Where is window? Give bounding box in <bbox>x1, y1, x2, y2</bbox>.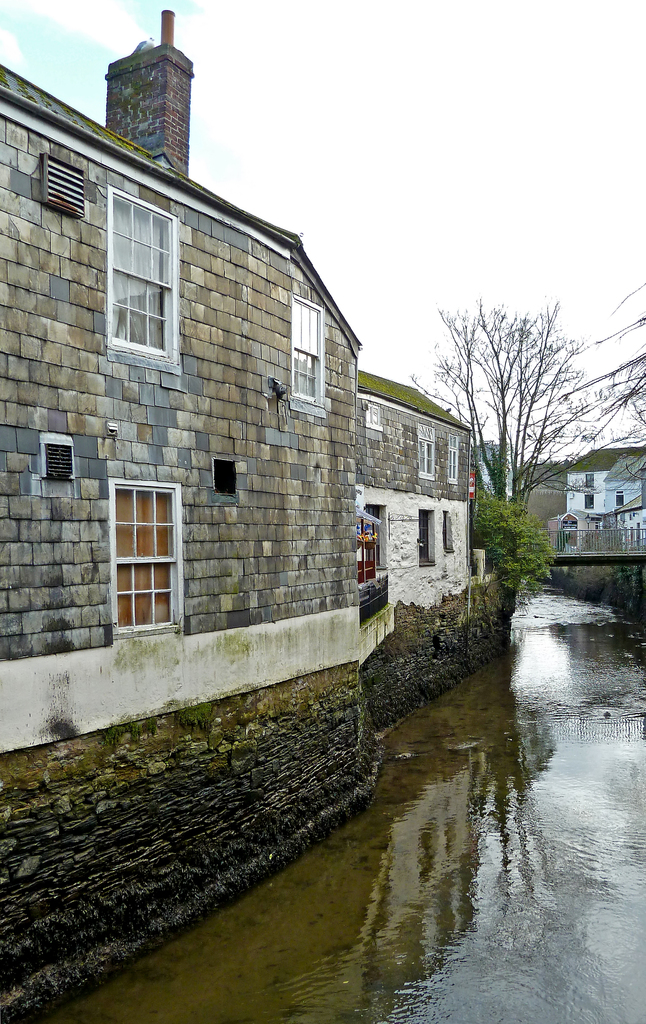
<bbox>37, 435, 77, 480</bbox>.
